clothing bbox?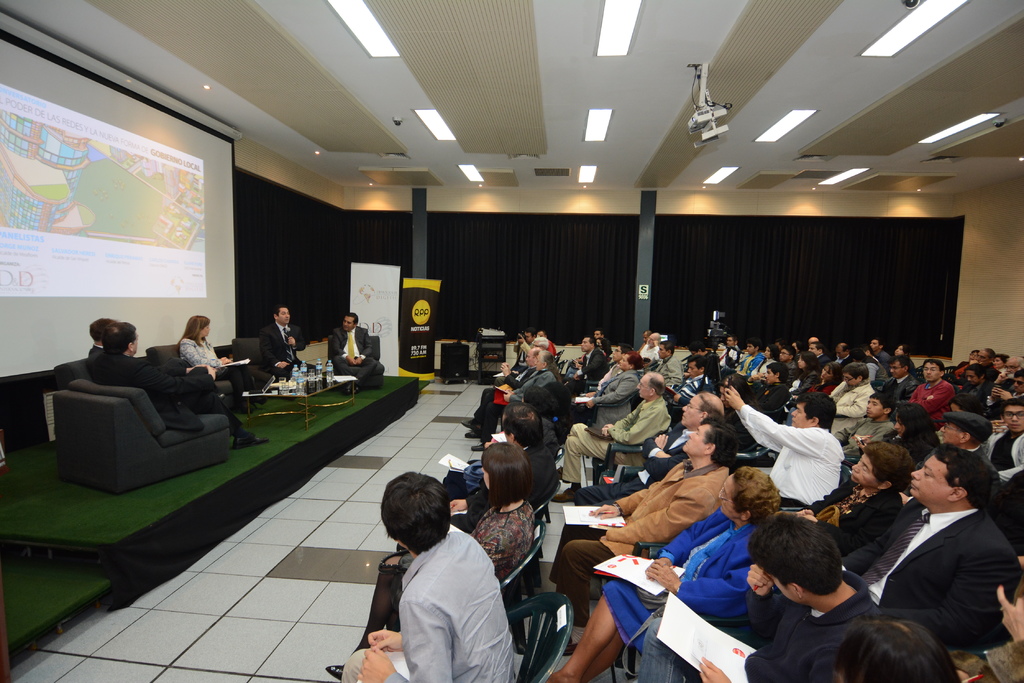
crop(253, 319, 301, 378)
